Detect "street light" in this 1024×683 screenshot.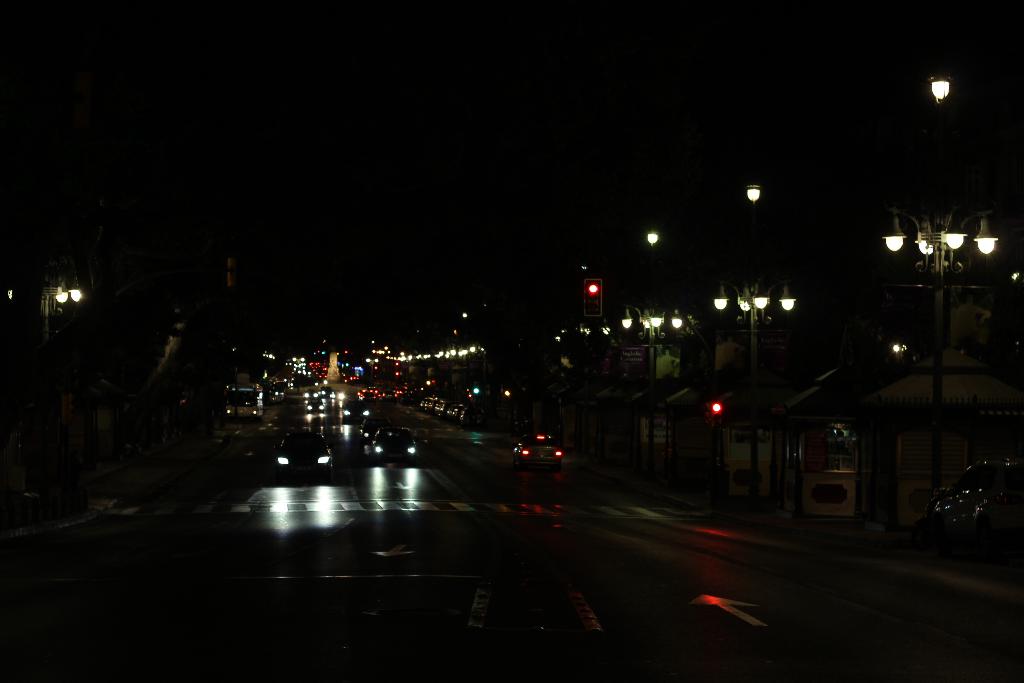
Detection: l=556, t=315, r=616, b=366.
